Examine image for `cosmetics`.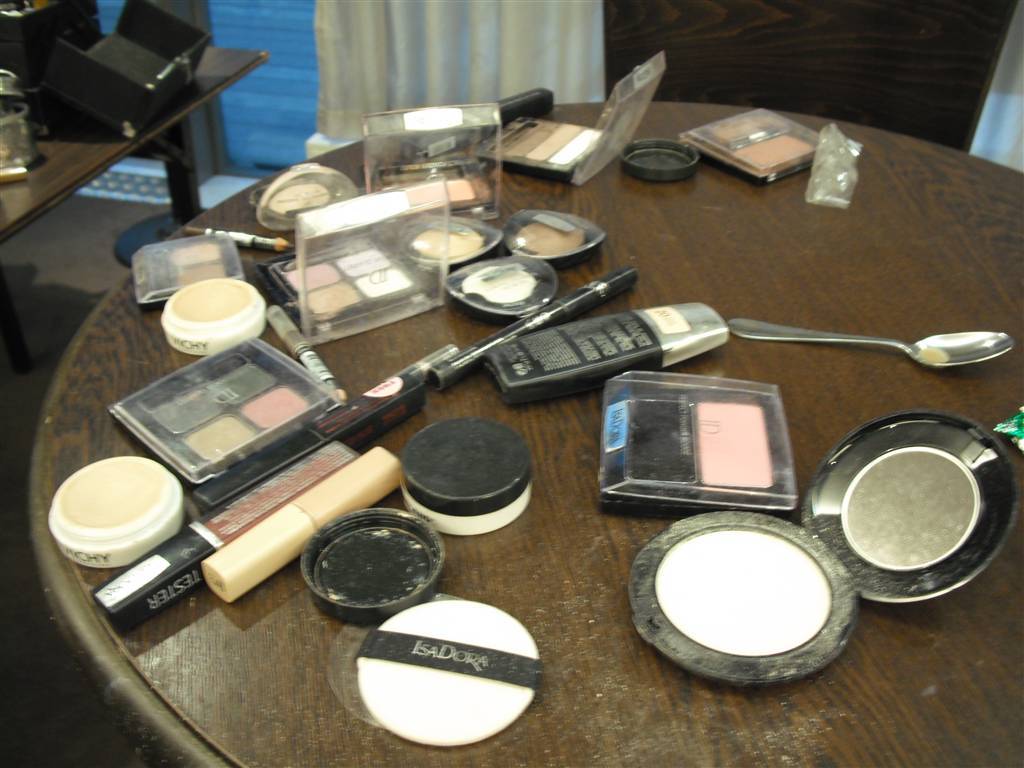
Examination result: select_region(108, 331, 344, 514).
